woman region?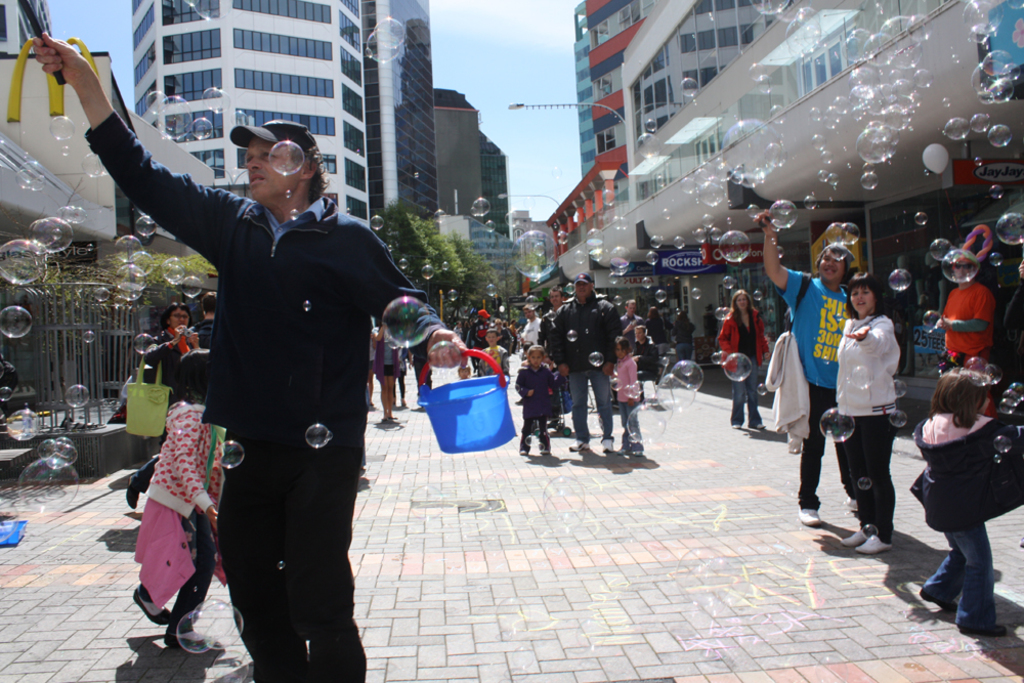
(371, 319, 399, 422)
